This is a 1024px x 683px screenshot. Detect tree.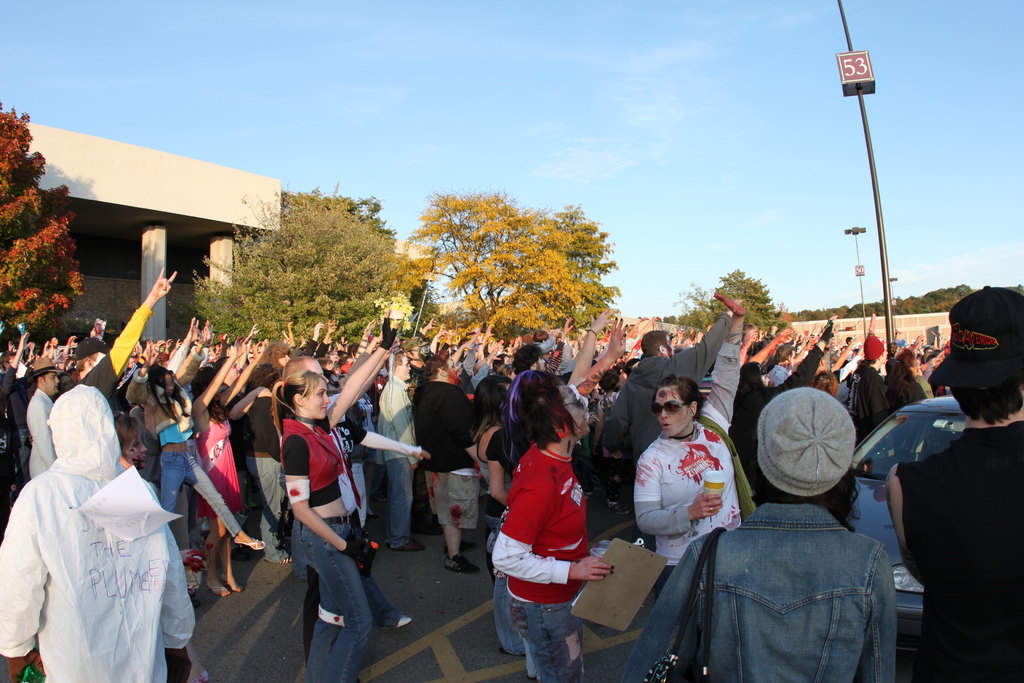
bbox=(195, 182, 452, 352).
